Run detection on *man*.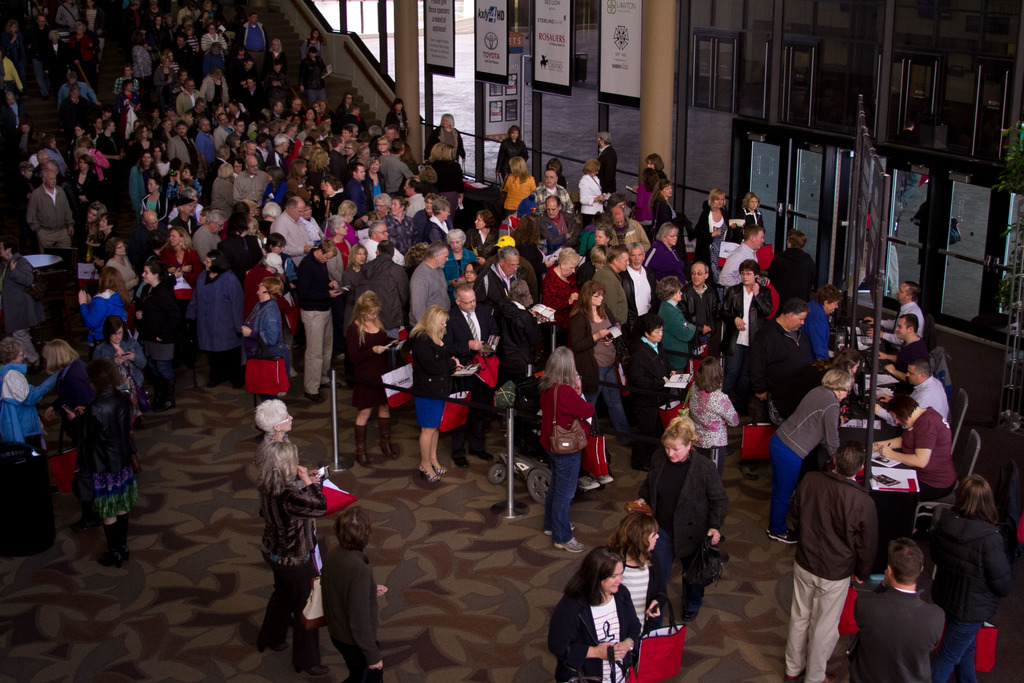
Result: <region>193, 118, 216, 181</region>.
